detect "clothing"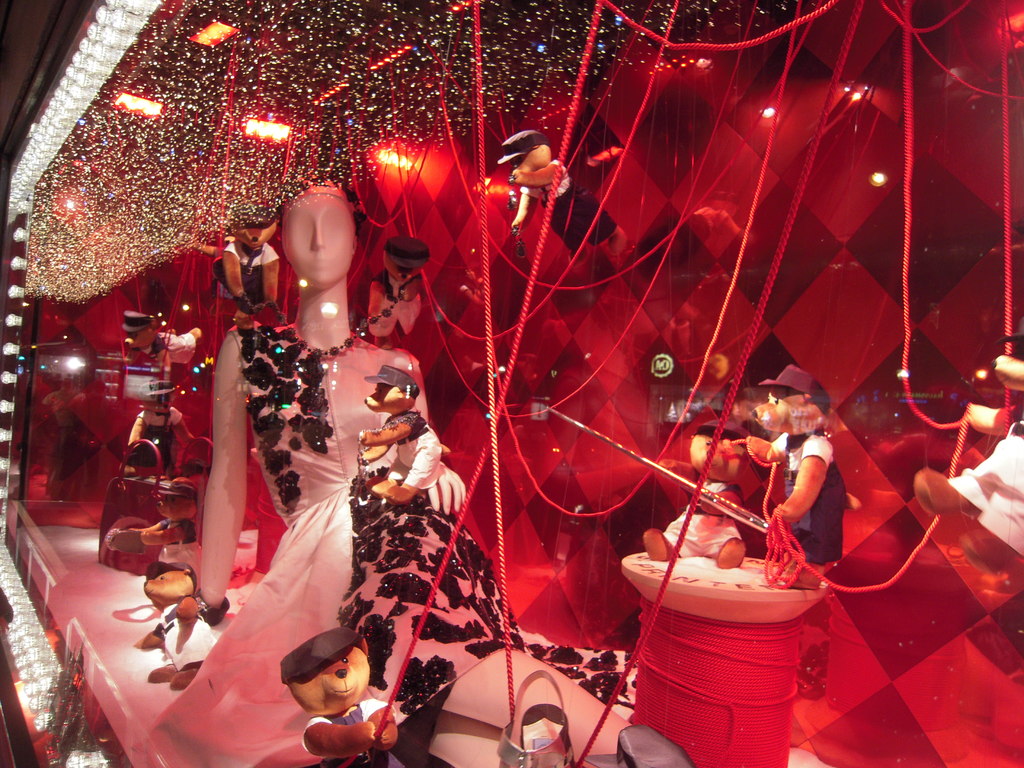
388/405/445/491
